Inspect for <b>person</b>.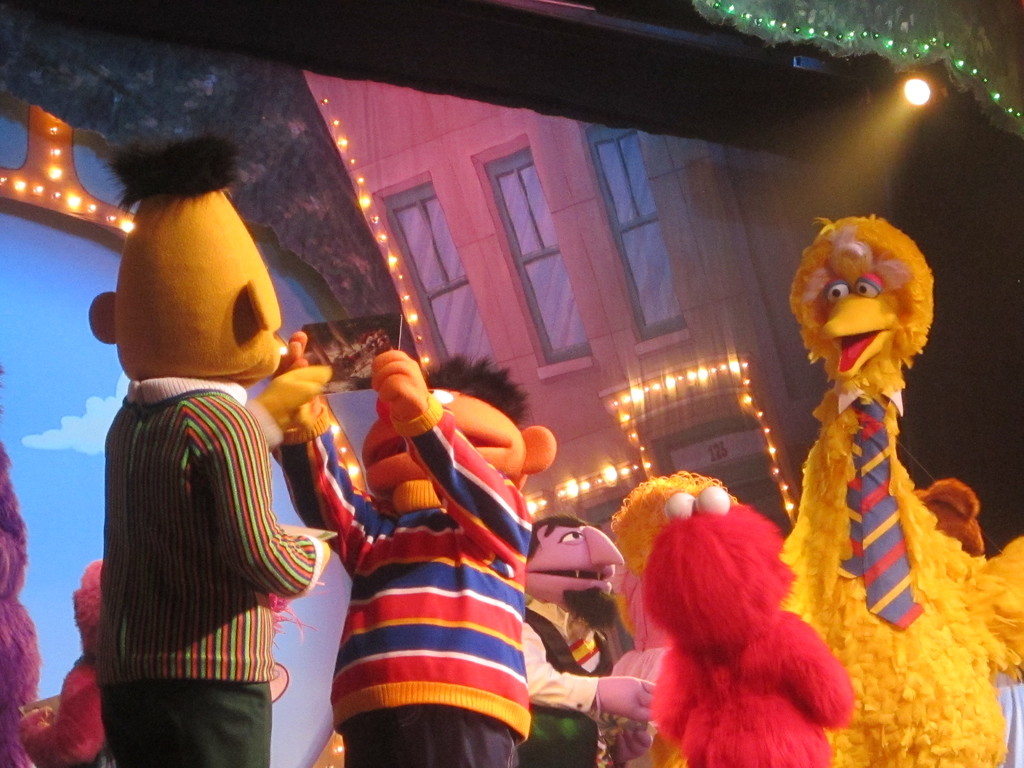
Inspection: [x1=57, y1=141, x2=339, y2=732].
